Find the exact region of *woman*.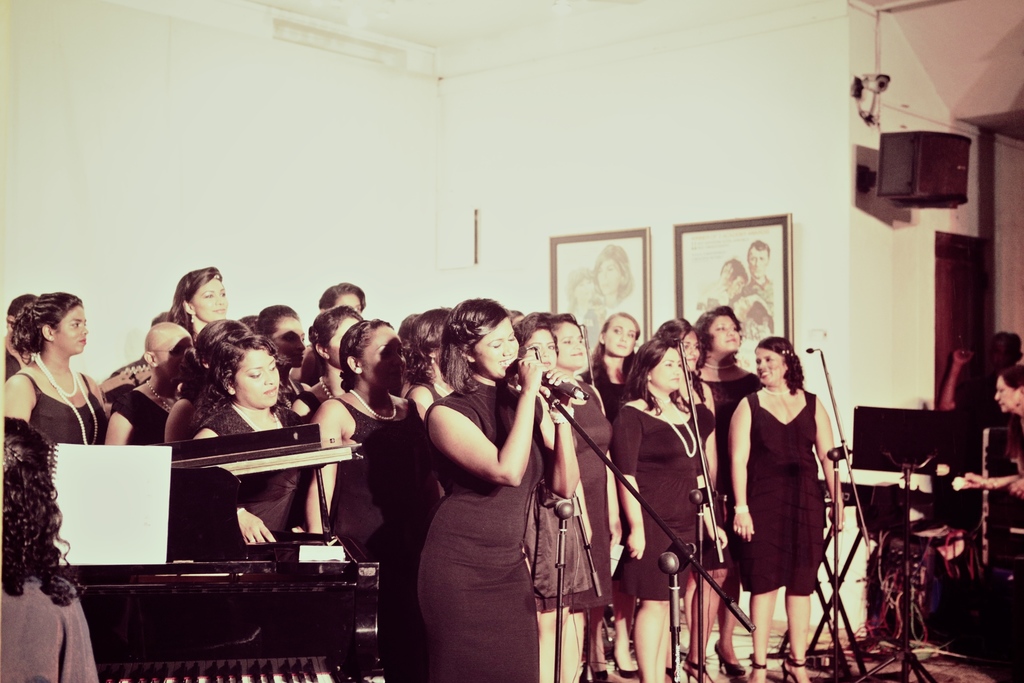
Exact region: bbox=(424, 294, 588, 682).
